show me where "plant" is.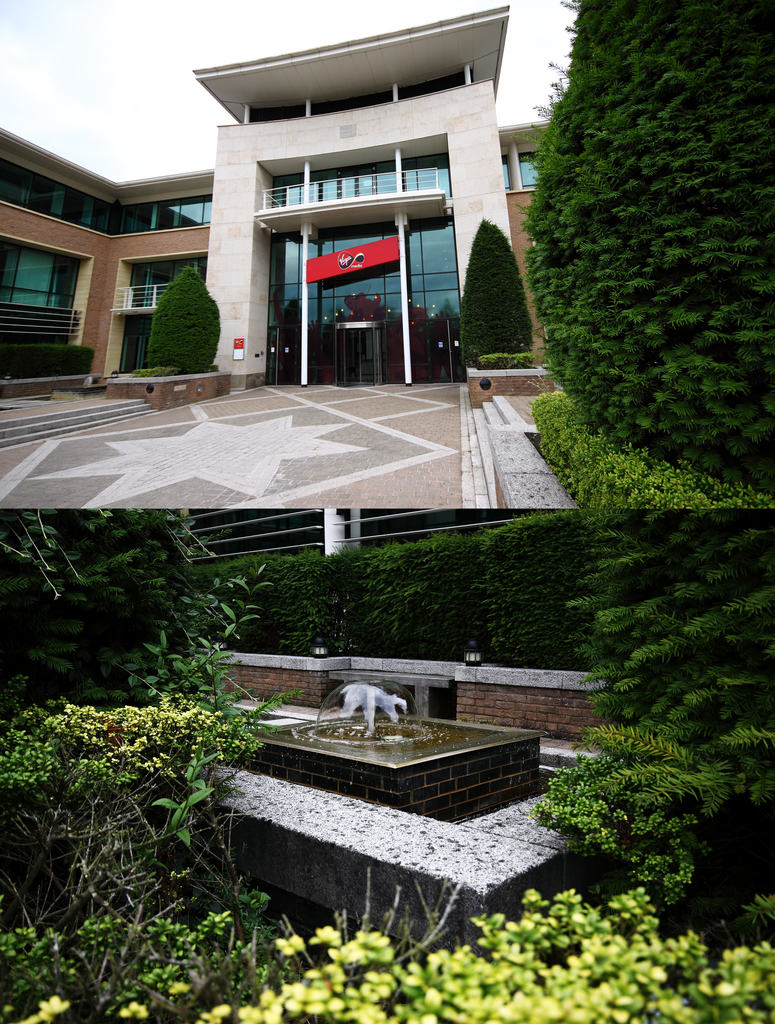
"plant" is at detection(513, 744, 684, 900).
